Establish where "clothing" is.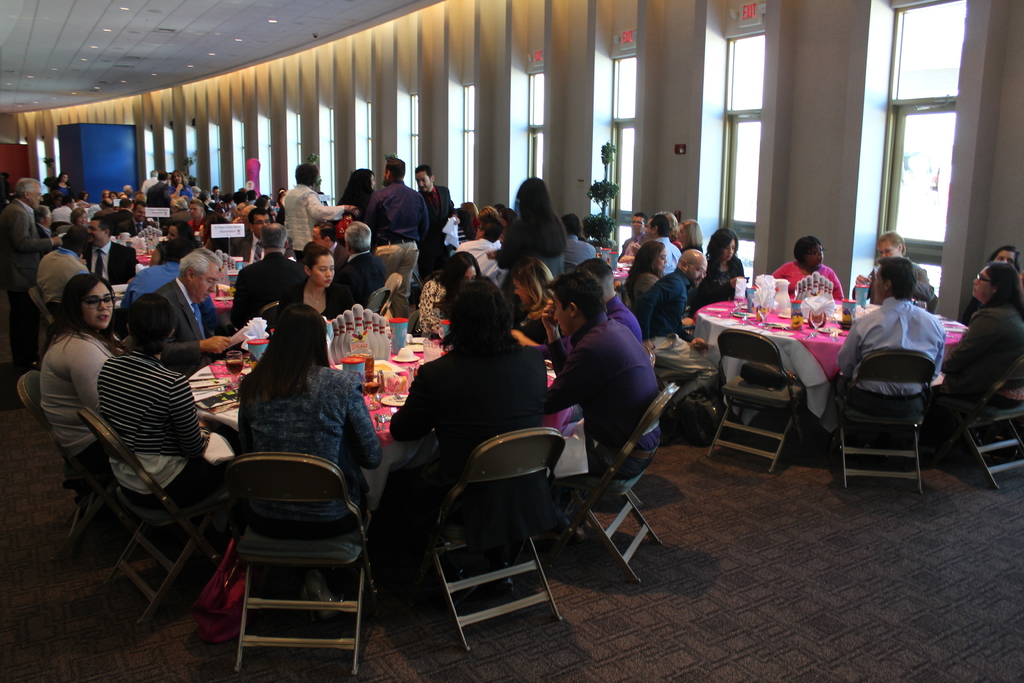
Established at 696,259,748,305.
